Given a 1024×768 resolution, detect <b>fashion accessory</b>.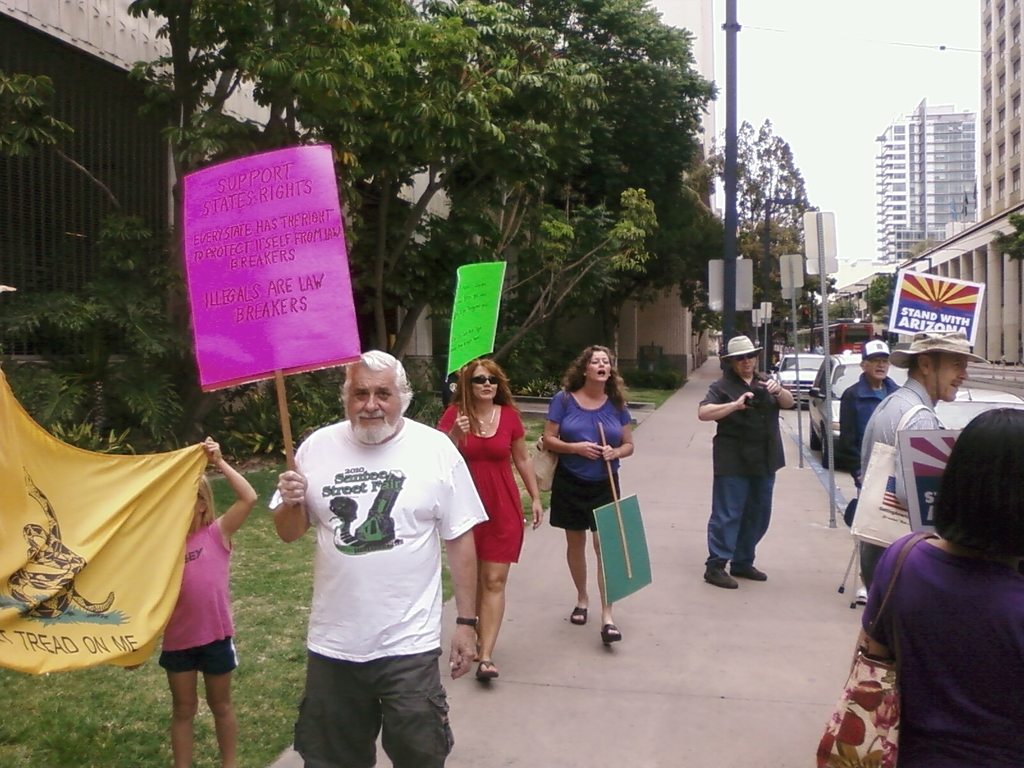
Rect(477, 406, 493, 435).
